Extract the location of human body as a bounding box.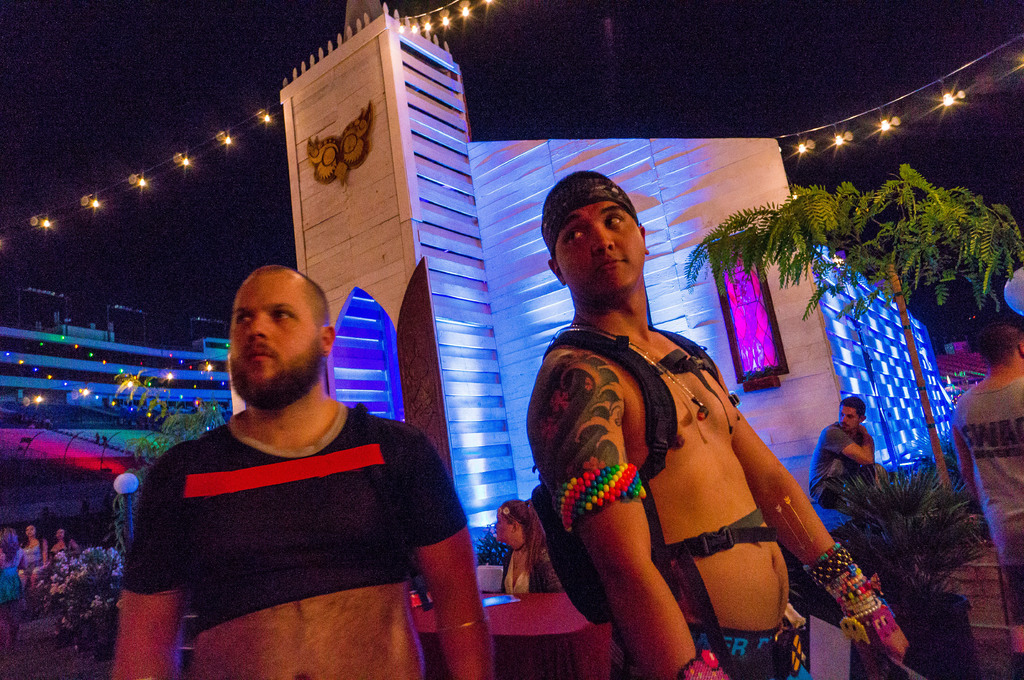
[left=518, top=202, right=799, bottom=679].
